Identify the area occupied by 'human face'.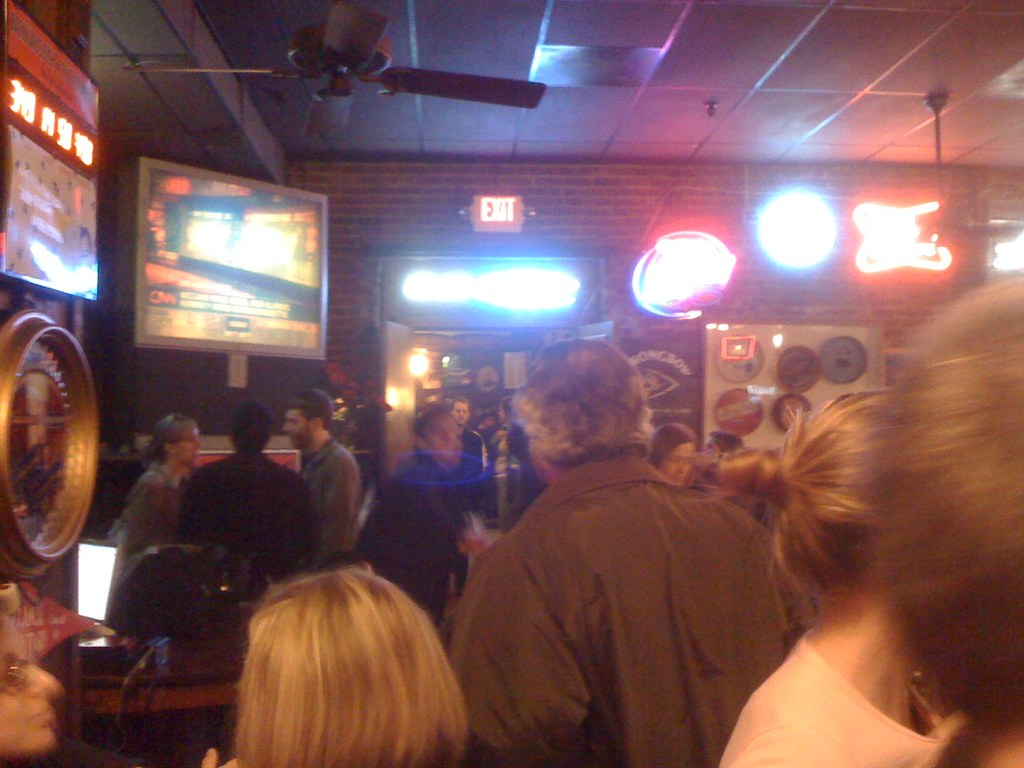
Area: <bbox>453, 399, 472, 426</bbox>.
